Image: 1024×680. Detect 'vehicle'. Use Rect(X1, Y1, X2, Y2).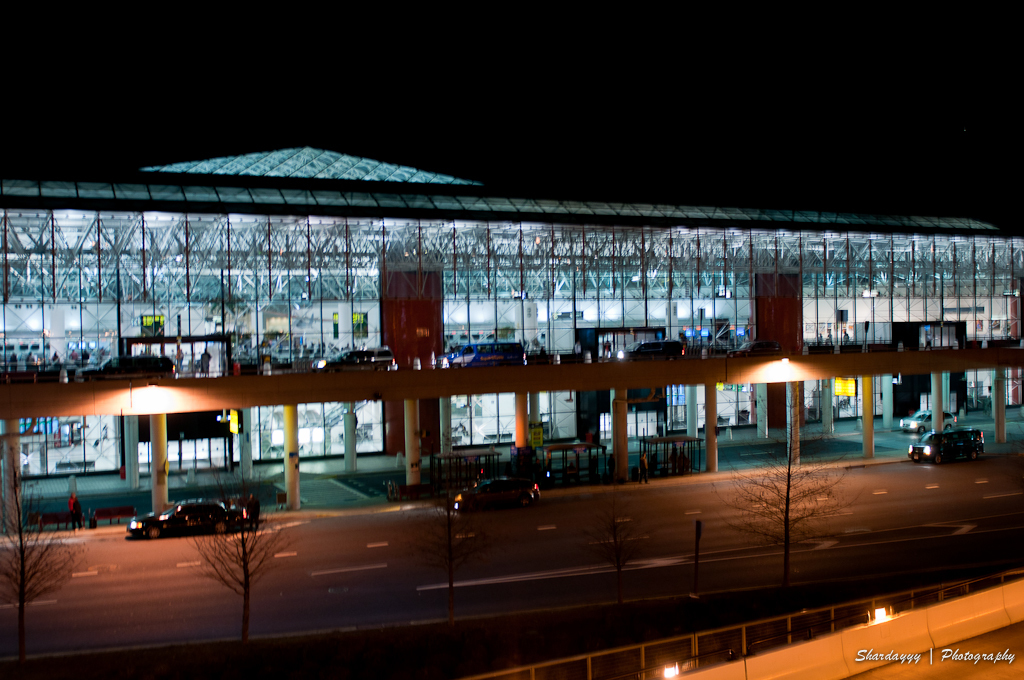
Rect(902, 407, 962, 436).
